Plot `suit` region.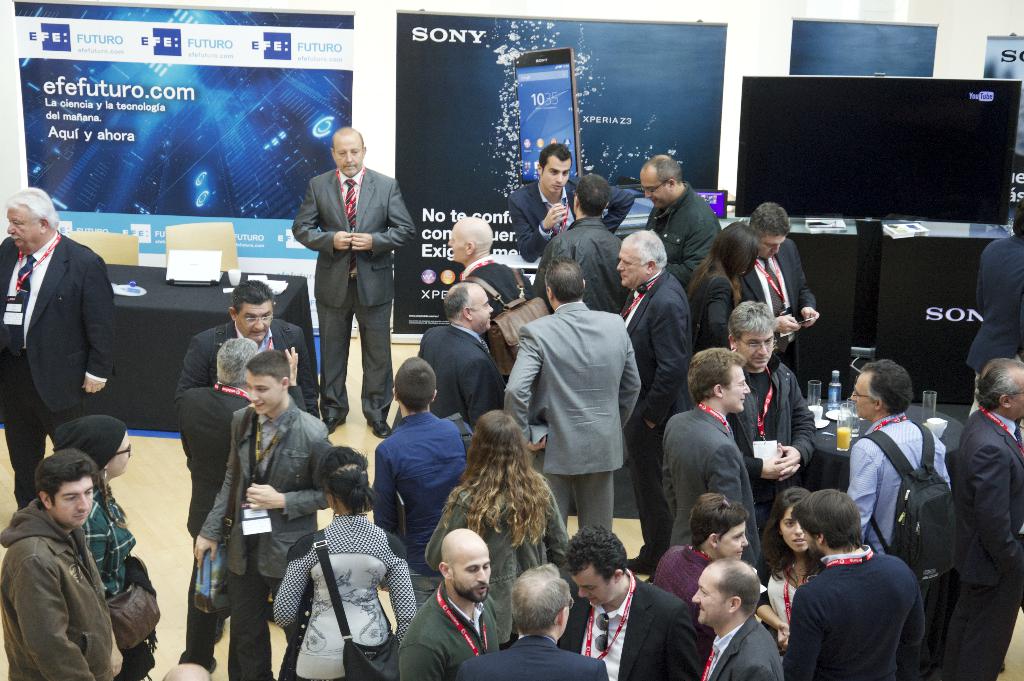
Plotted at (176, 380, 305, 670).
